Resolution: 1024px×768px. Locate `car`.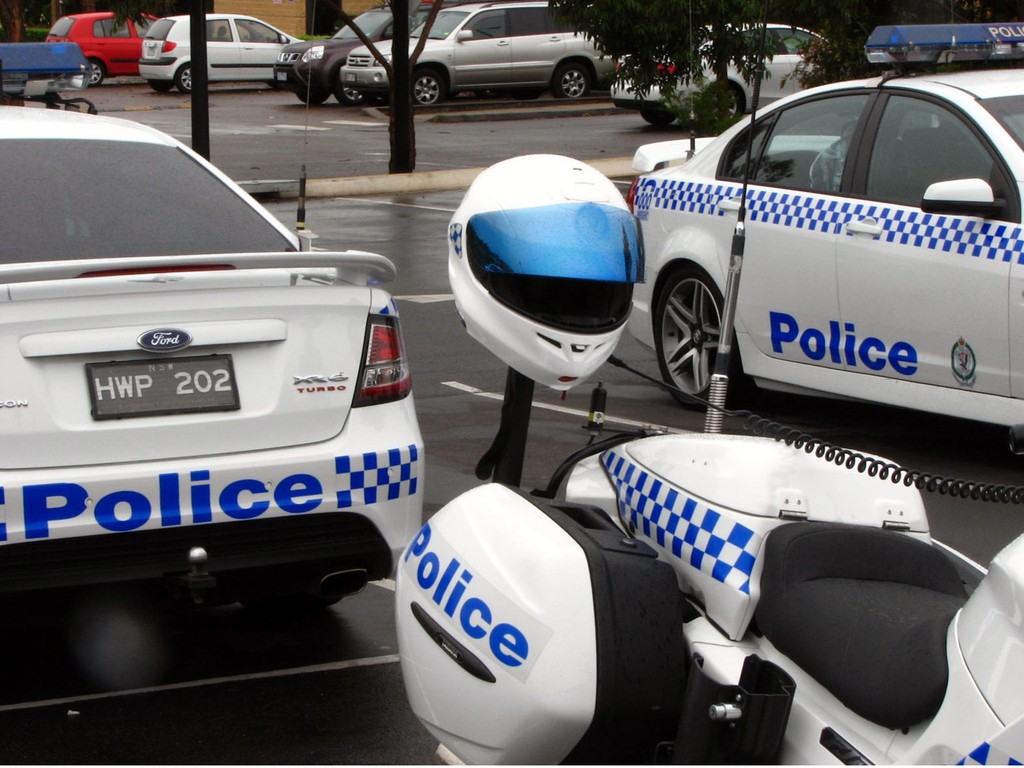
region(134, 11, 304, 98).
